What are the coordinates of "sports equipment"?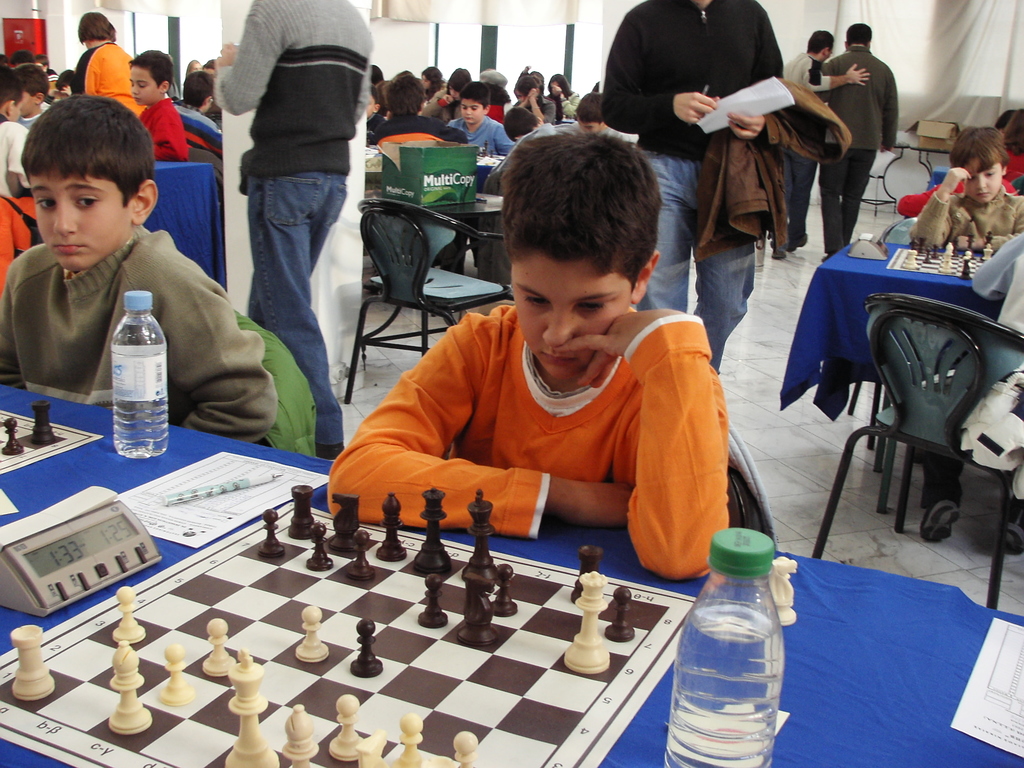
372:492:411:563.
